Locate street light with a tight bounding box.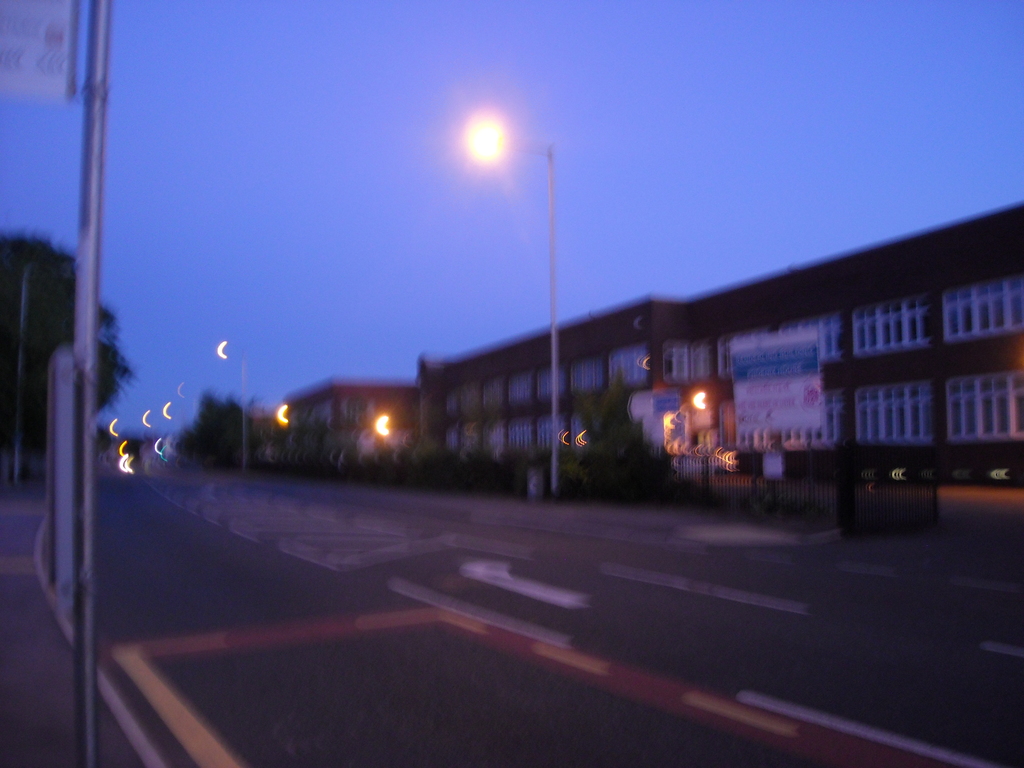
458:98:557:493.
